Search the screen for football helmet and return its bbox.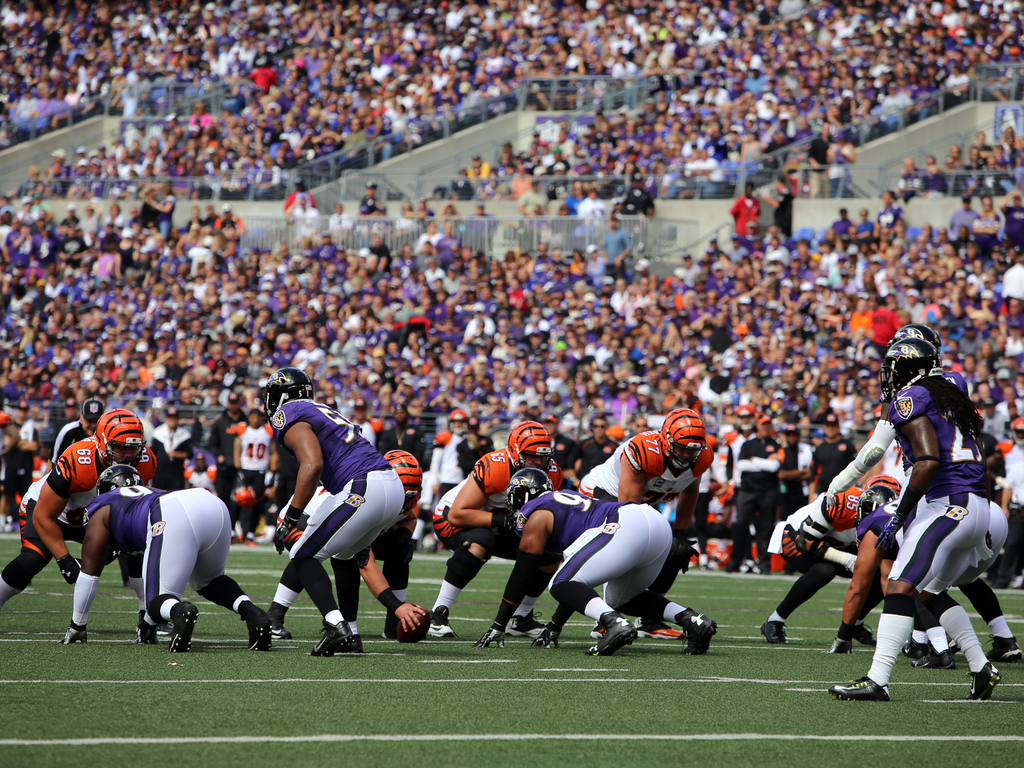
Found: <bbox>93, 407, 147, 472</bbox>.
